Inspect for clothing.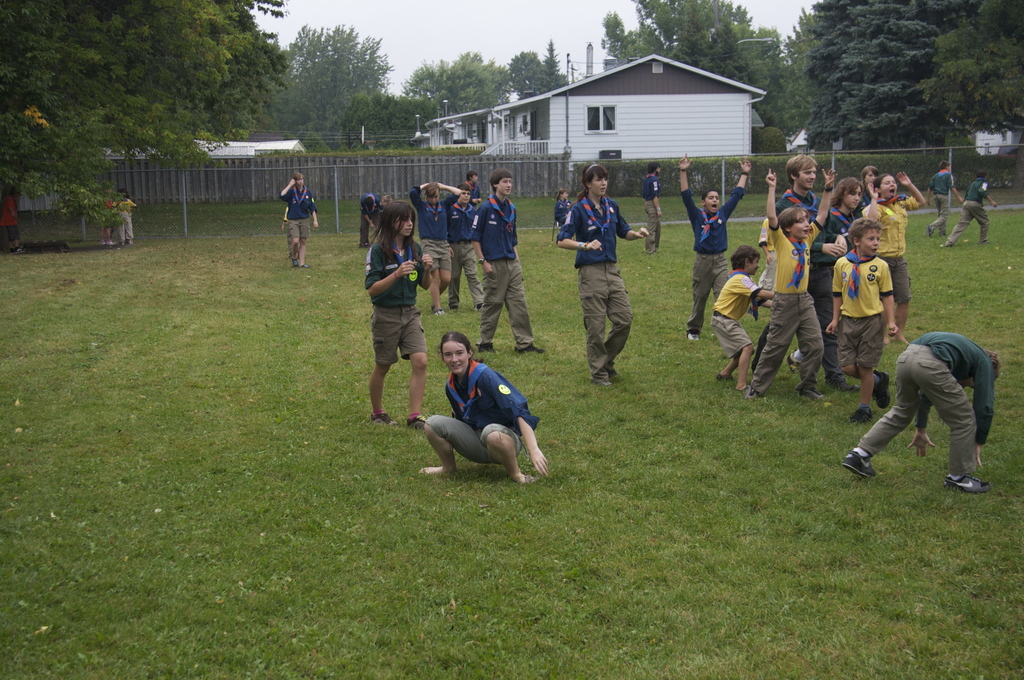
Inspection: 707:268:762:359.
